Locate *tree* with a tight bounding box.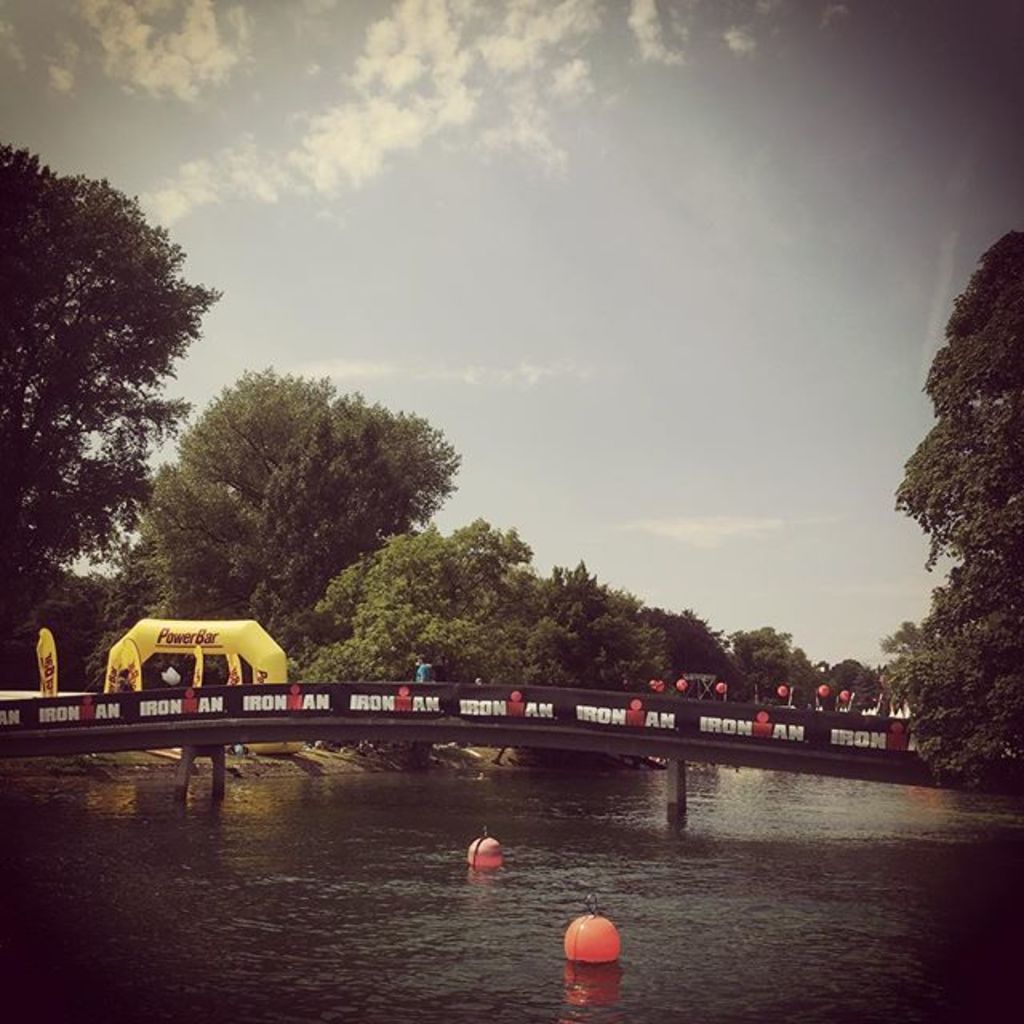
{"left": 14, "top": 154, "right": 214, "bottom": 618}.
